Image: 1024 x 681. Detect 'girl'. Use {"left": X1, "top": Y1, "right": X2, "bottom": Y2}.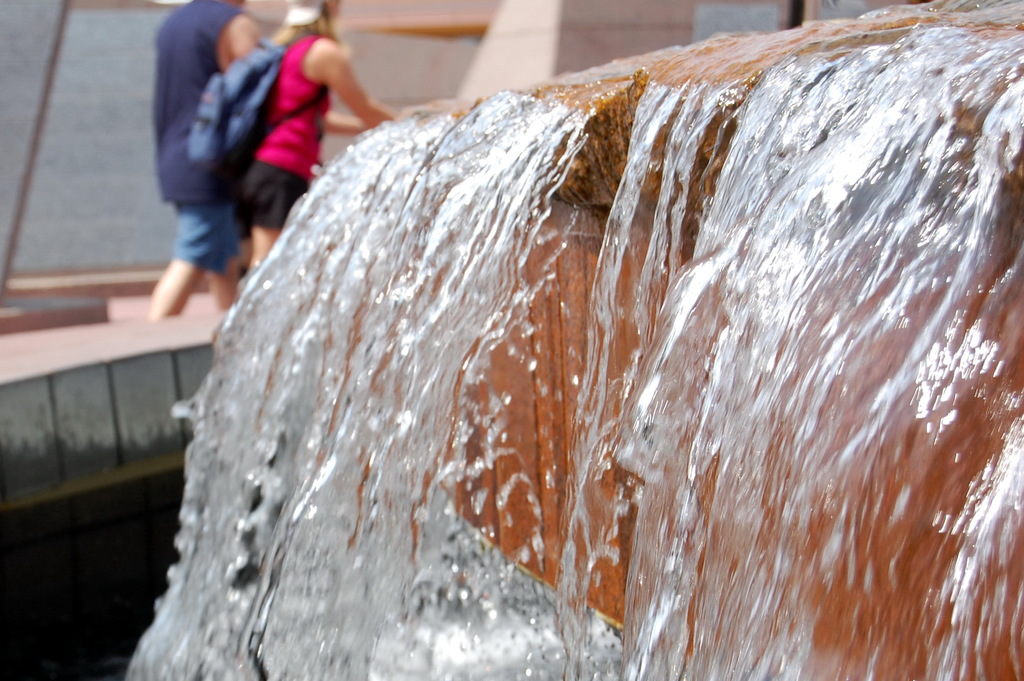
{"left": 238, "top": 0, "right": 401, "bottom": 269}.
